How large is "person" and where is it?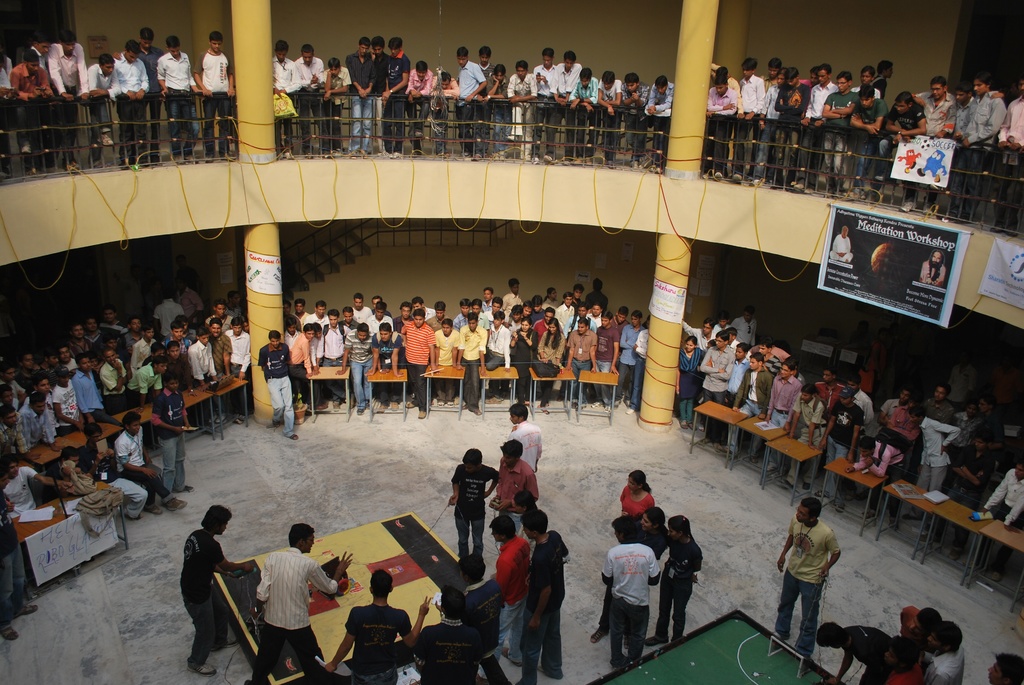
Bounding box: <region>957, 77, 981, 224</region>.
